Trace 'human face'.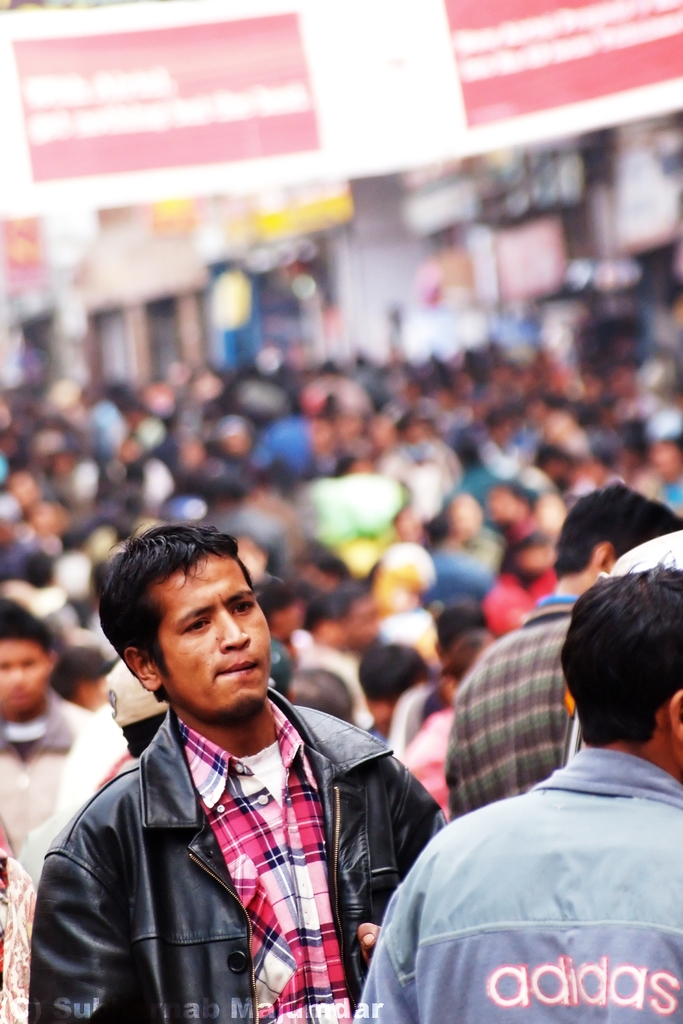
Traced to x1=0, y1=637, x2=50, y2=714.
